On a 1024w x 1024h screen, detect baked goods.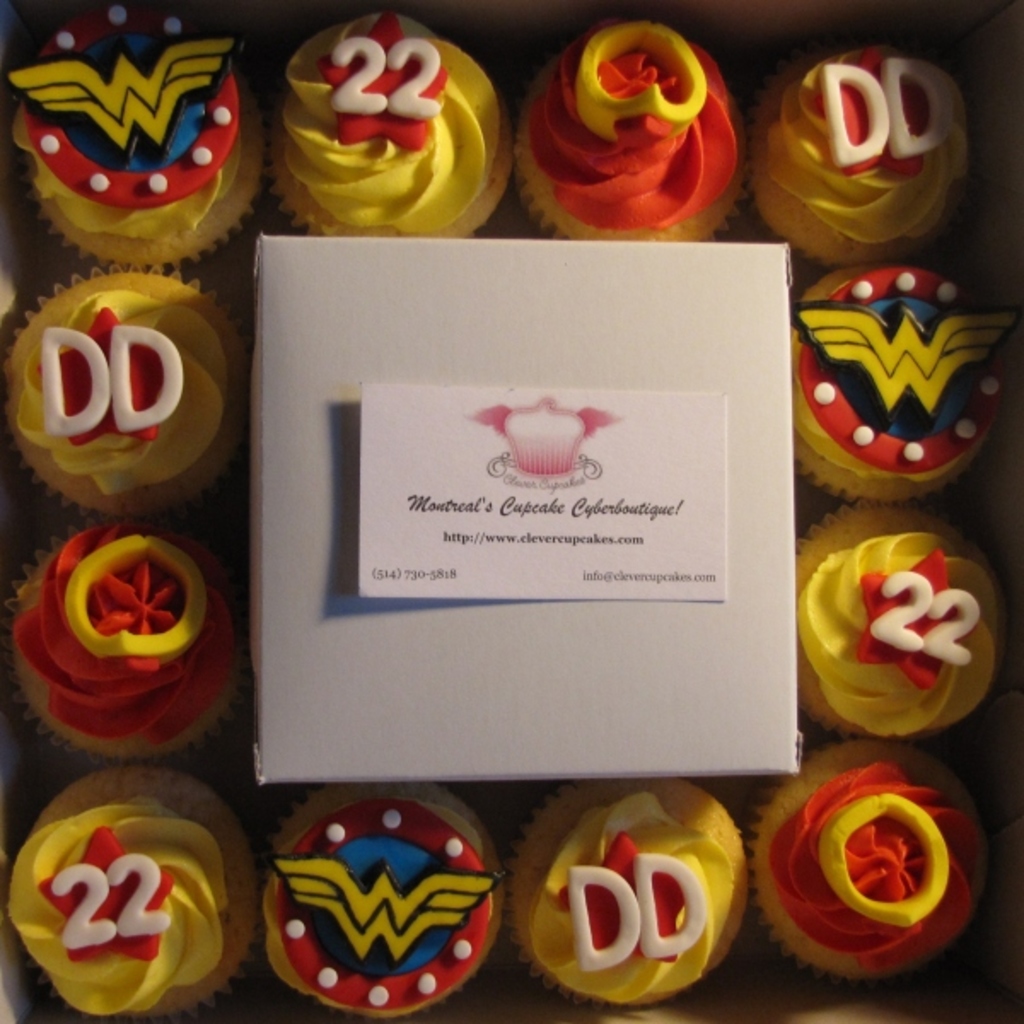
0 265 256 529.
